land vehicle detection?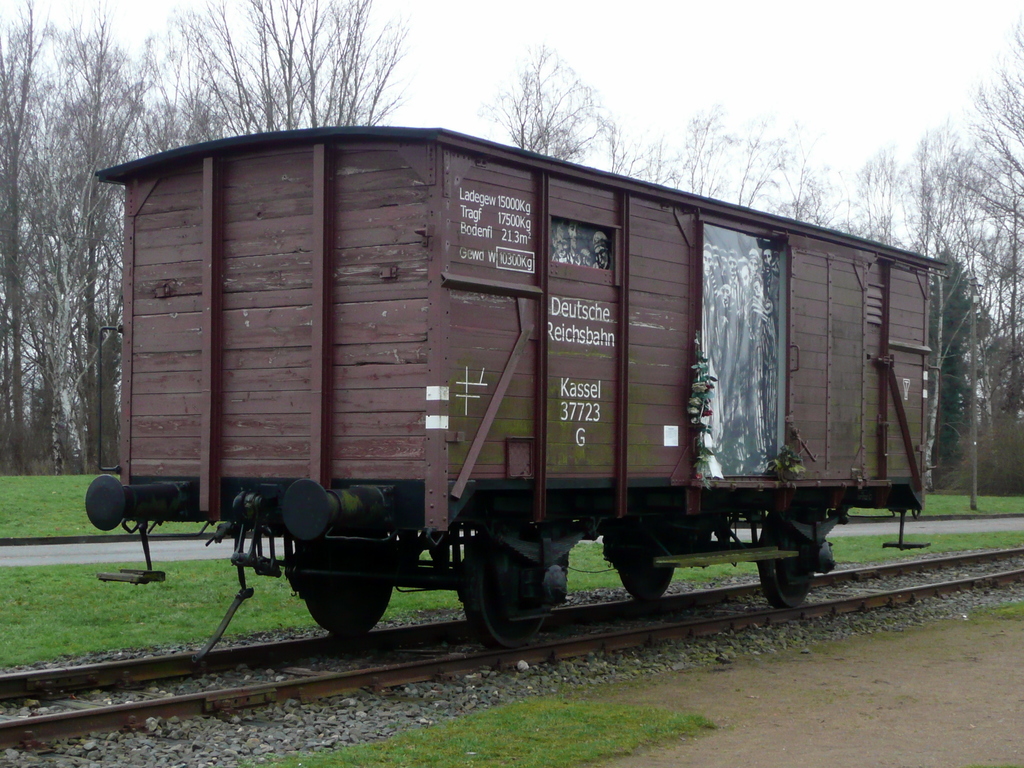
(x1=84, y1=120, x2=1015, y2=660)
